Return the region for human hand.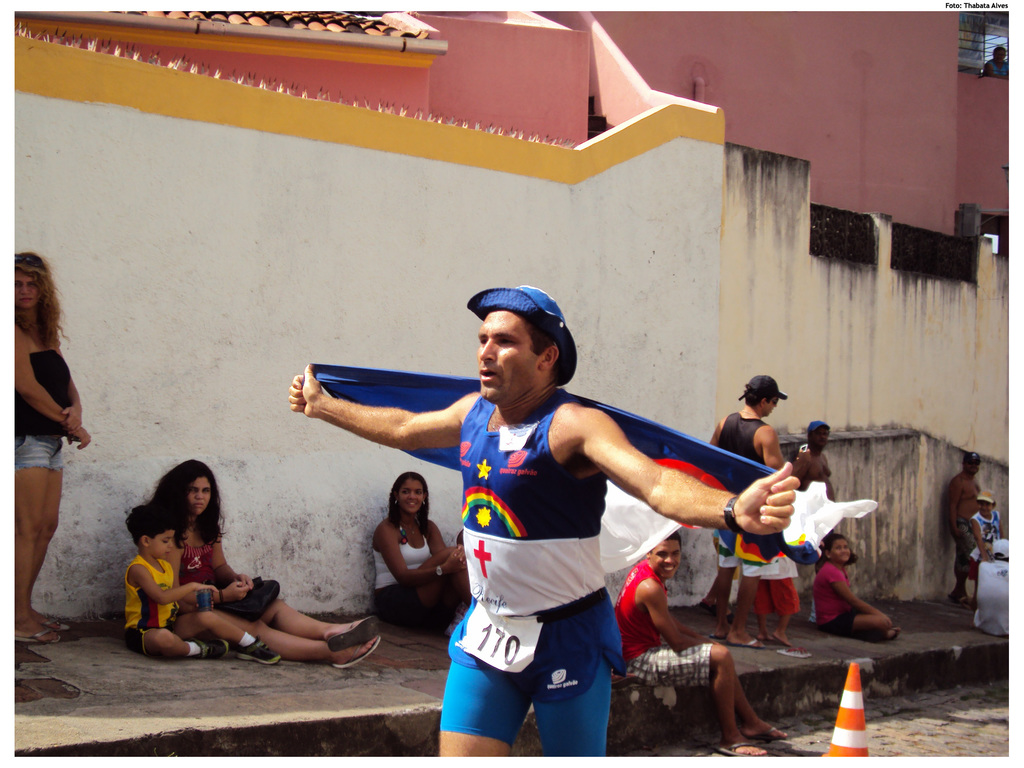
left=731, top=460, right=801, bottom=539.
